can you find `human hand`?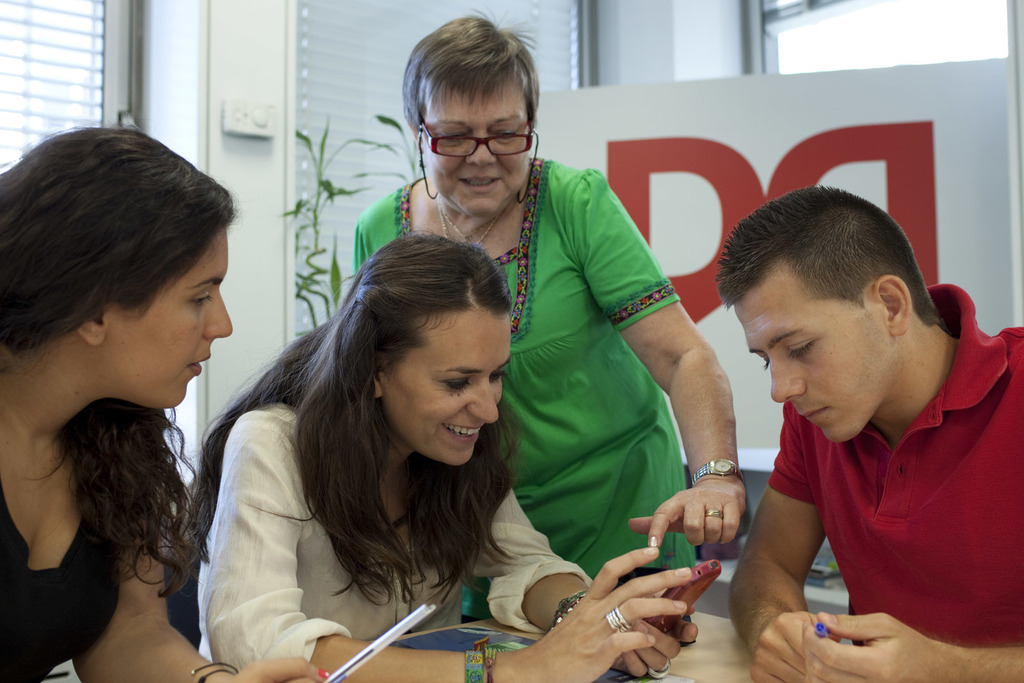
Yes, bounding box: x1=223, y1=651, x2=333, y2=682.
